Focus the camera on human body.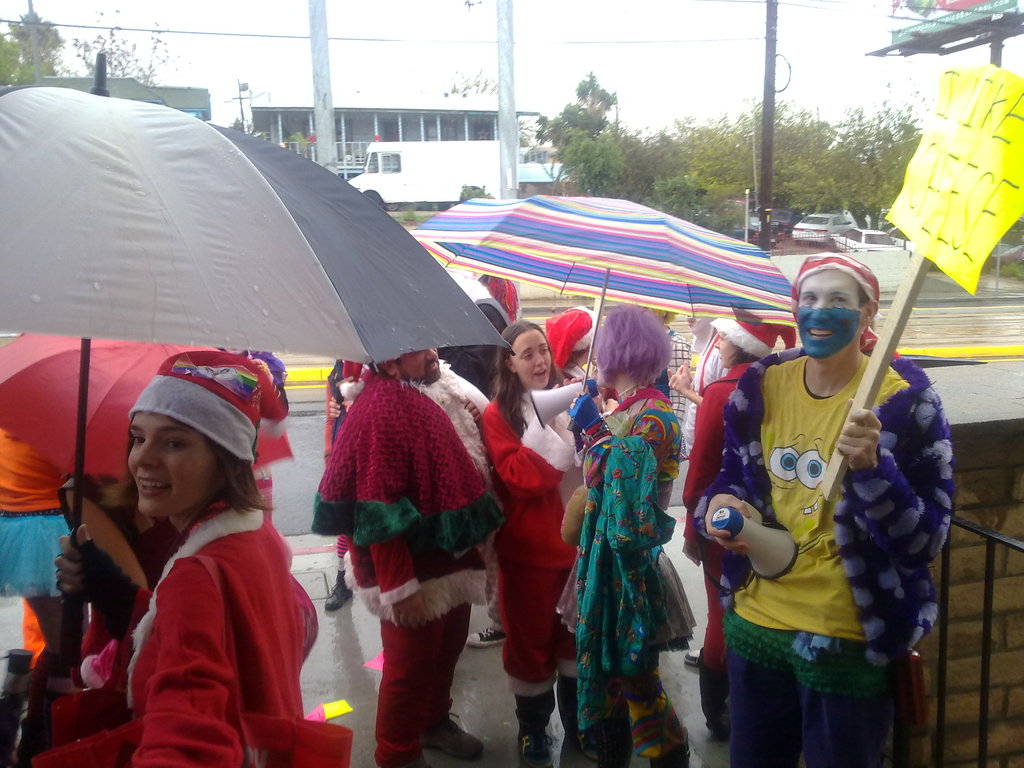
Focus region: region(82, 362, 327, 761).
